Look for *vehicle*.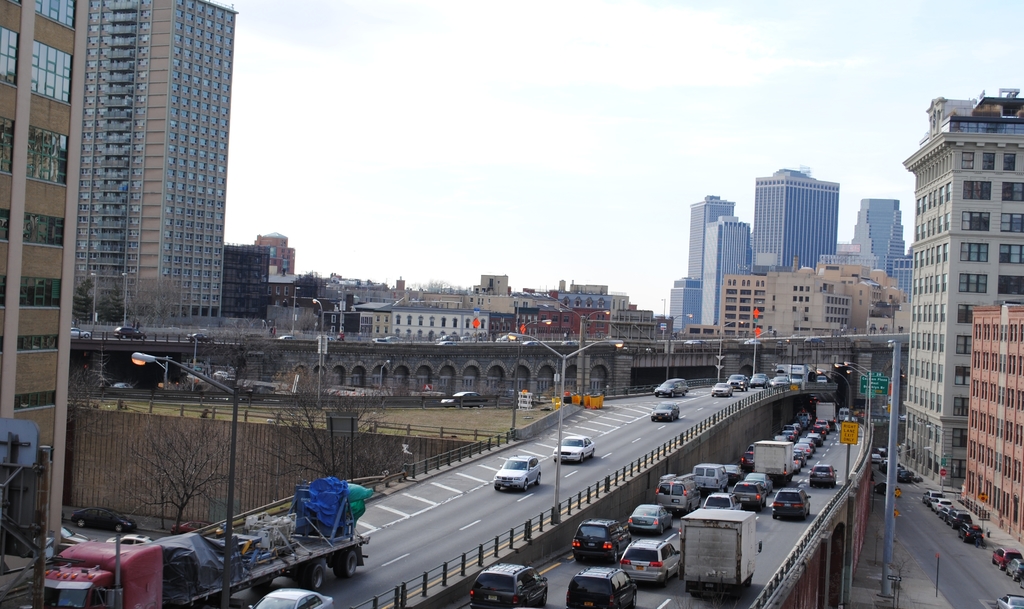
Found: x1=1000, y1=556, x2=1023, y2=587.
